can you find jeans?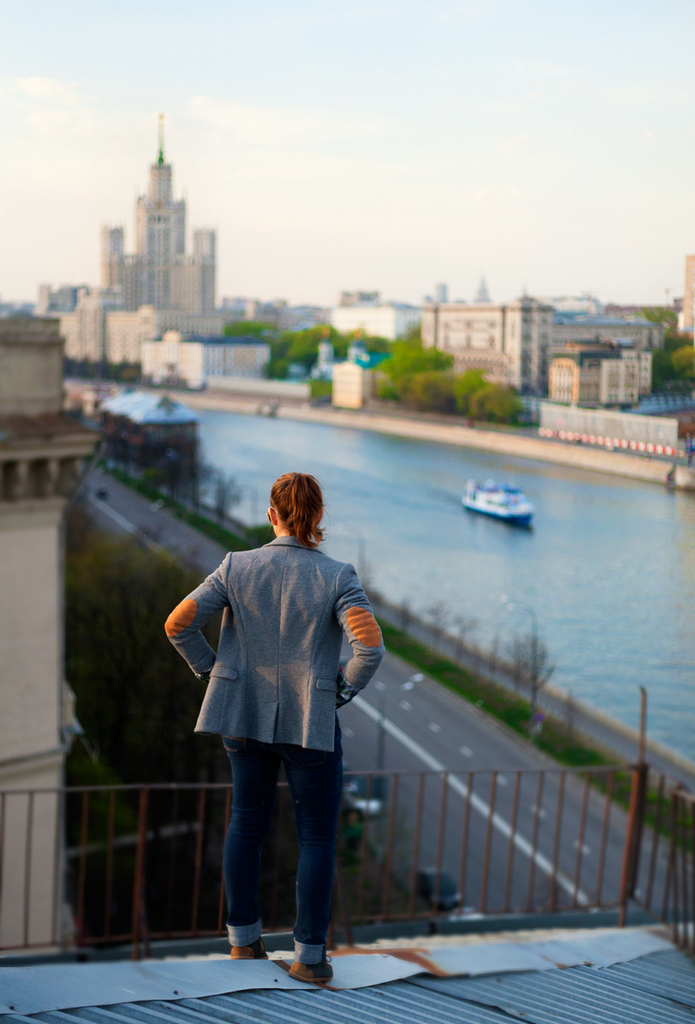
Yes, bounding box: <region>219, 724, 343, 964</region>.
